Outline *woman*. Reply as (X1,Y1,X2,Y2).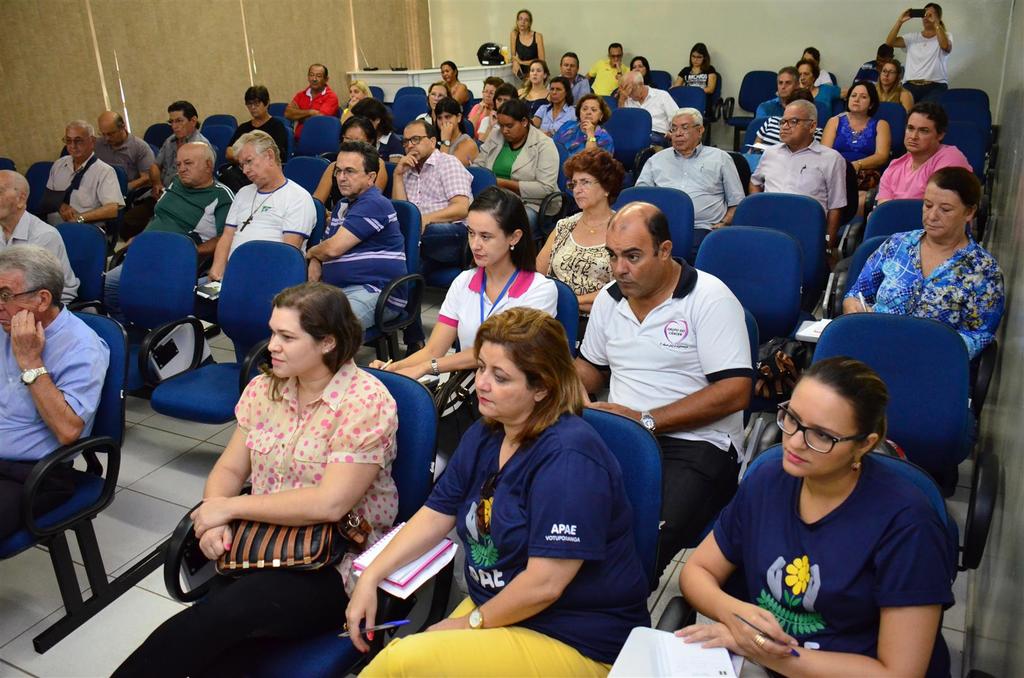
(345,305,652,677).
